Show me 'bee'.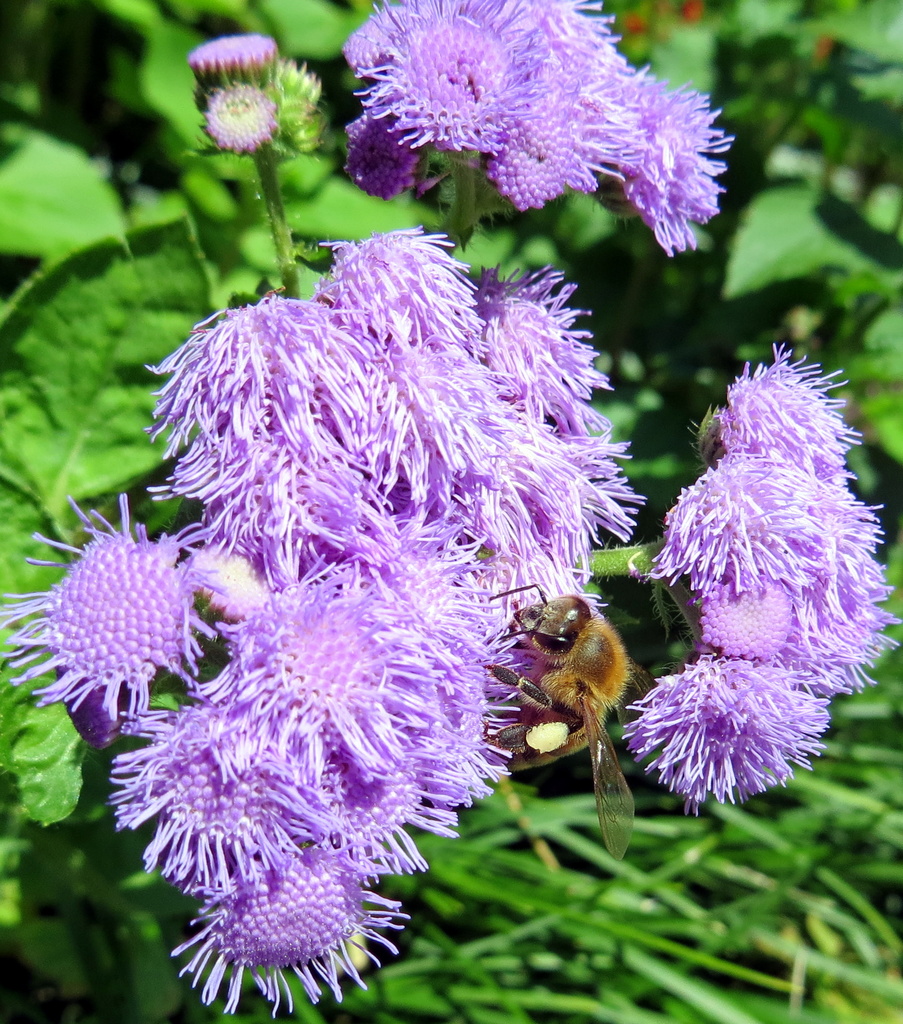
'bee' is here: 481, 579, 641, 854.
